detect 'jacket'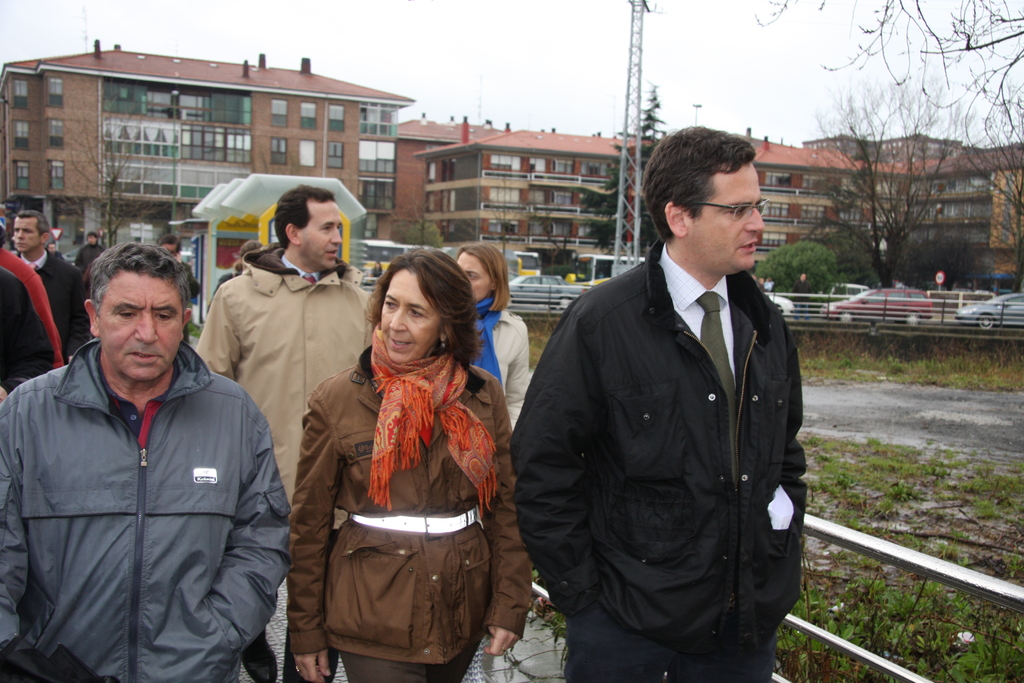
box=[297, 349, 538, 682]
